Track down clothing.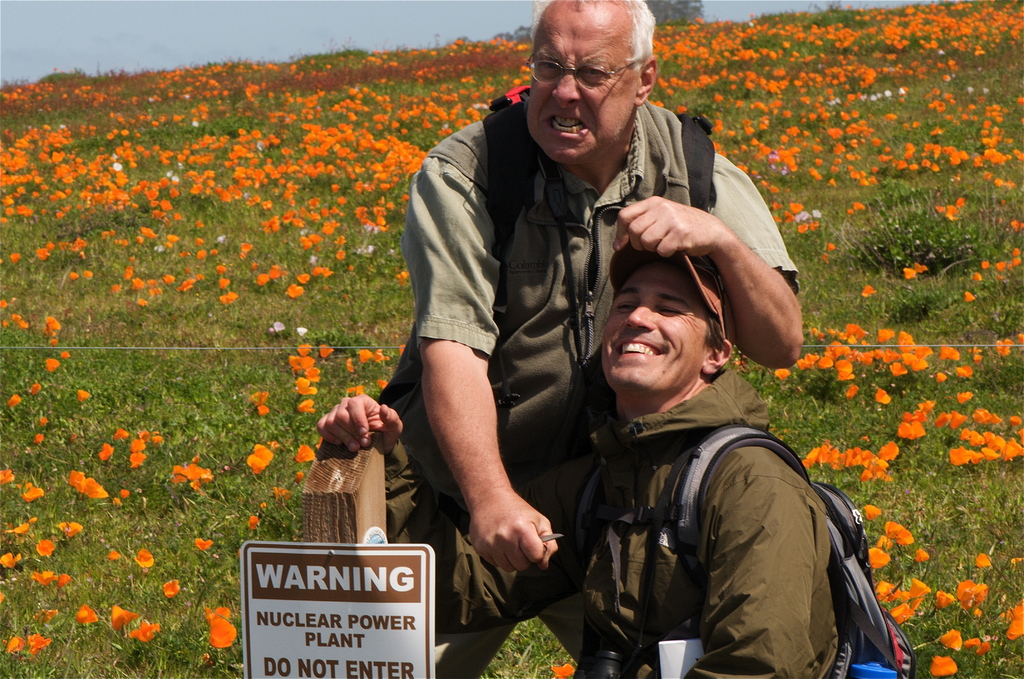
Tracked to region(416, 404, 865, 668).
